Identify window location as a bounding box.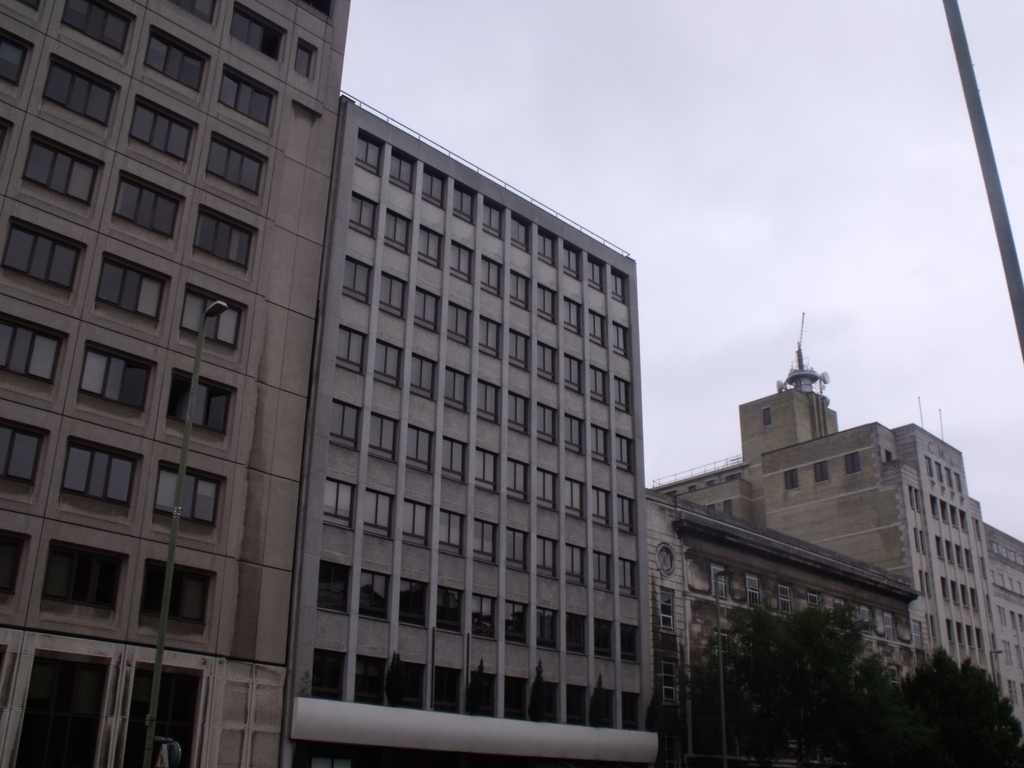
(312, 650, 346, 701).
